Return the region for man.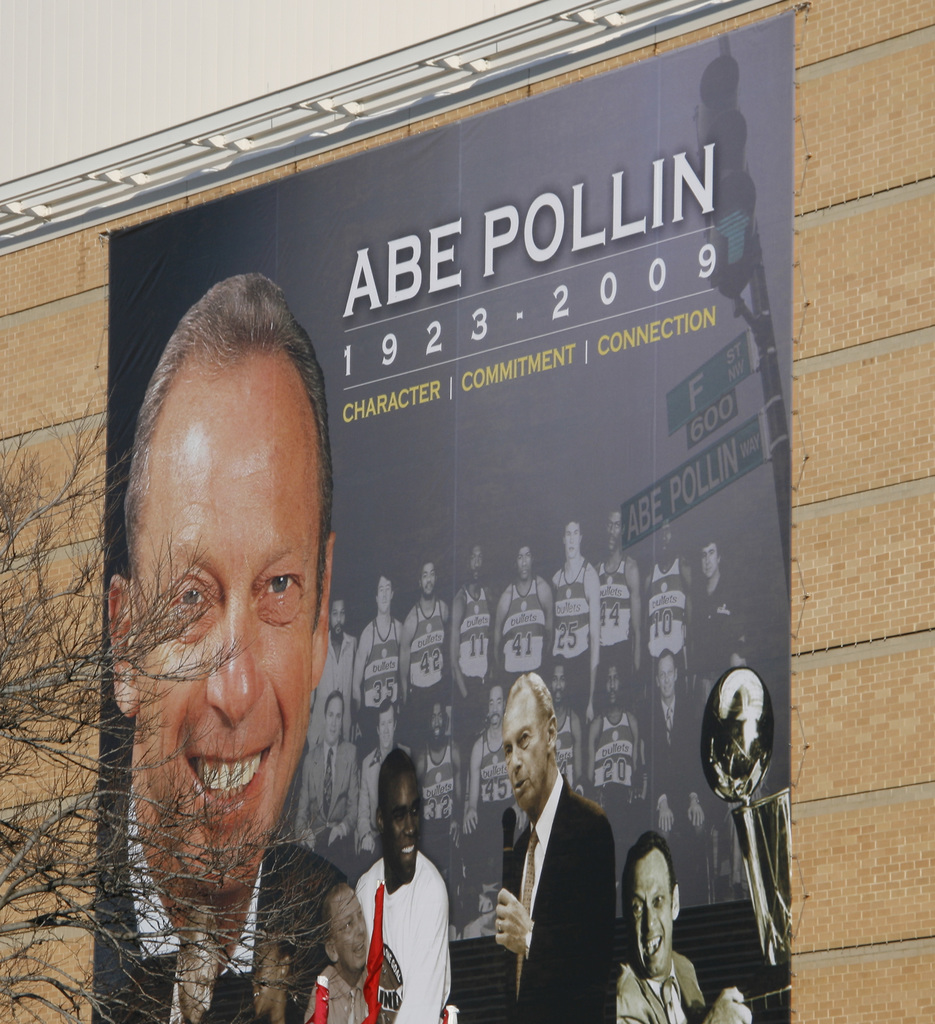
[left=485, top=532, right=557, bottom=683].
